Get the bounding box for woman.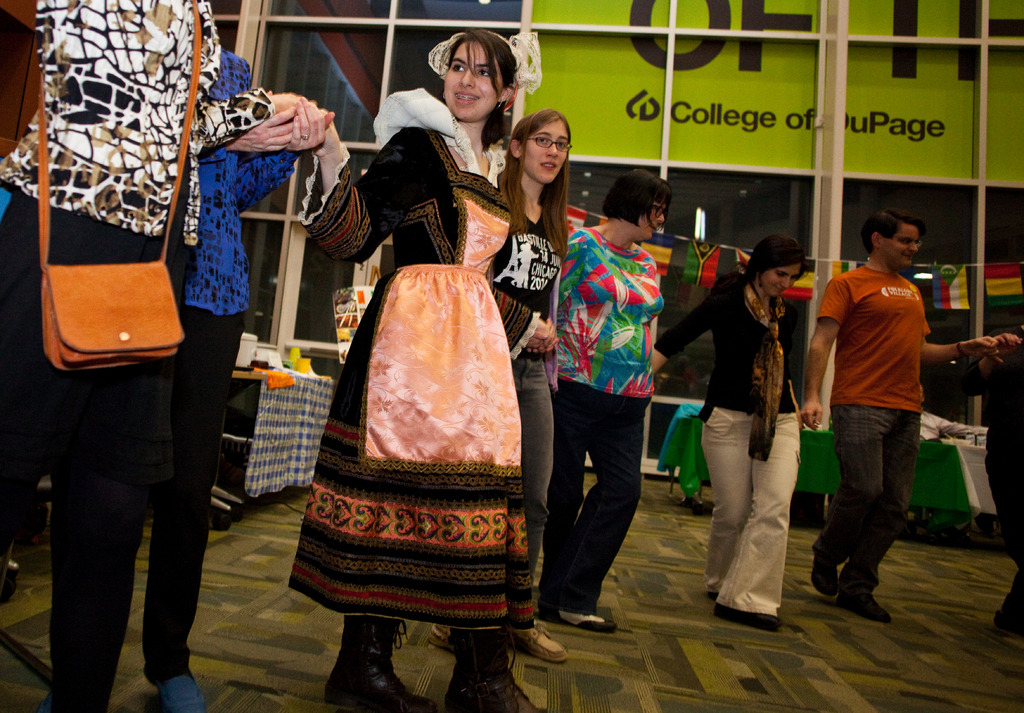
locate(0, 0, 335, 712).
